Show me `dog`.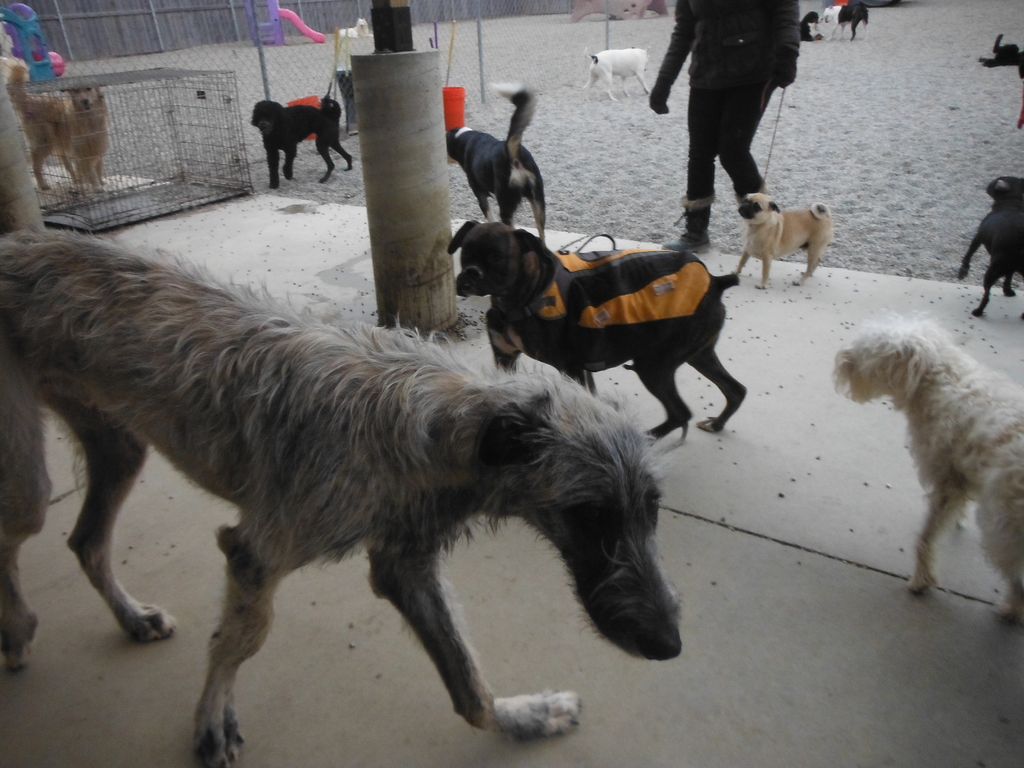
`dog` is here: 253:95:353:189.
